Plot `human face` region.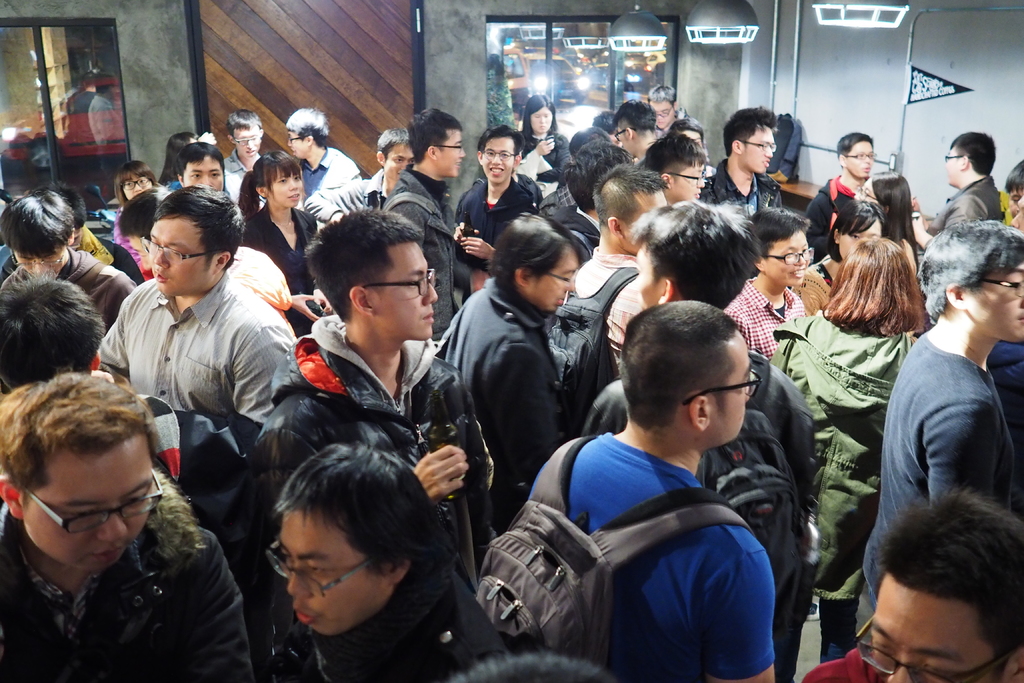
Plotted at 972, 261, 1023, 341.
